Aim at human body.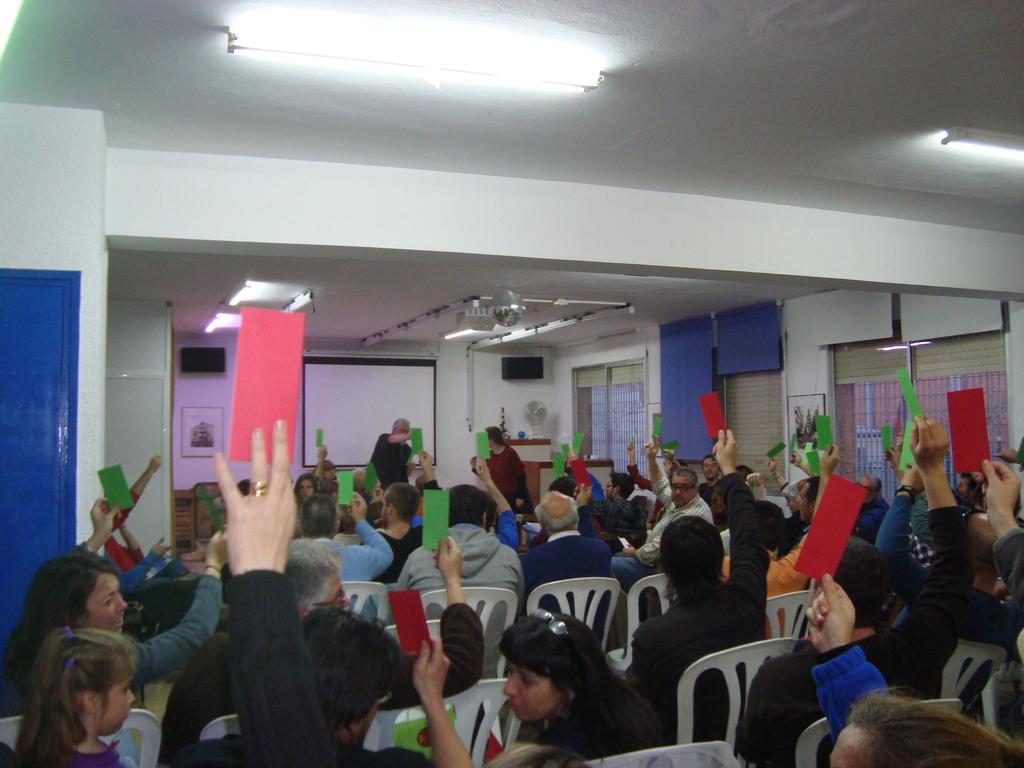
Aimed at (x1=500, y1=605, x2=669, y2=758).
